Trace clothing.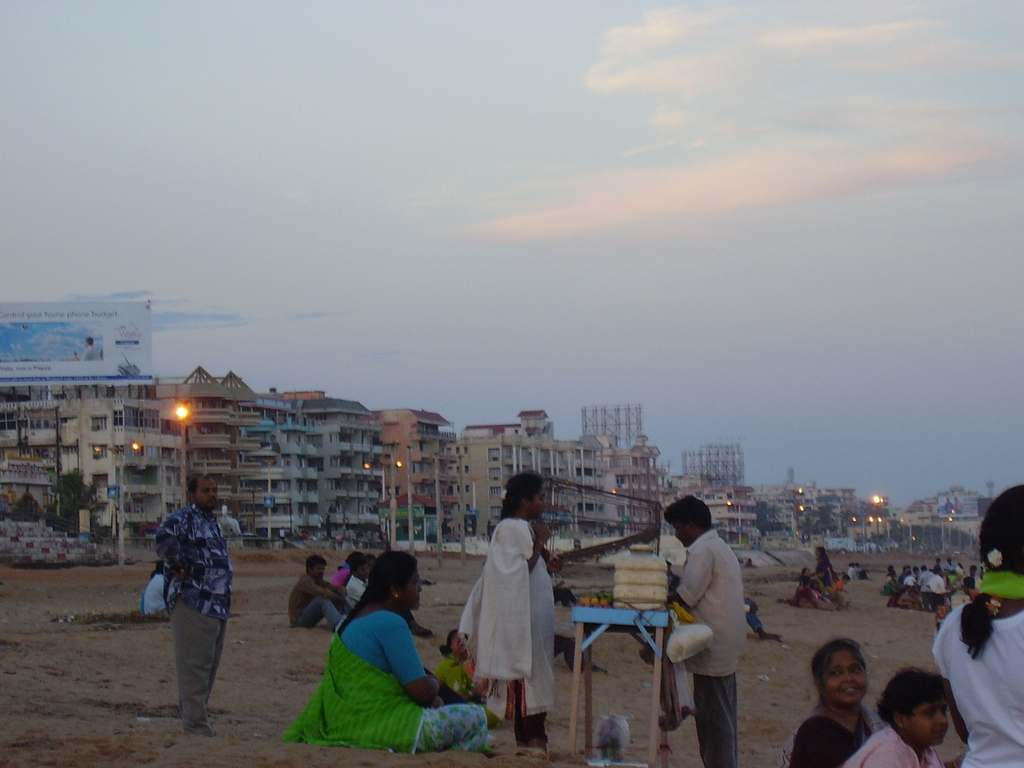
Traced to [x1=299, y1=577, x2=457, y2=762].
